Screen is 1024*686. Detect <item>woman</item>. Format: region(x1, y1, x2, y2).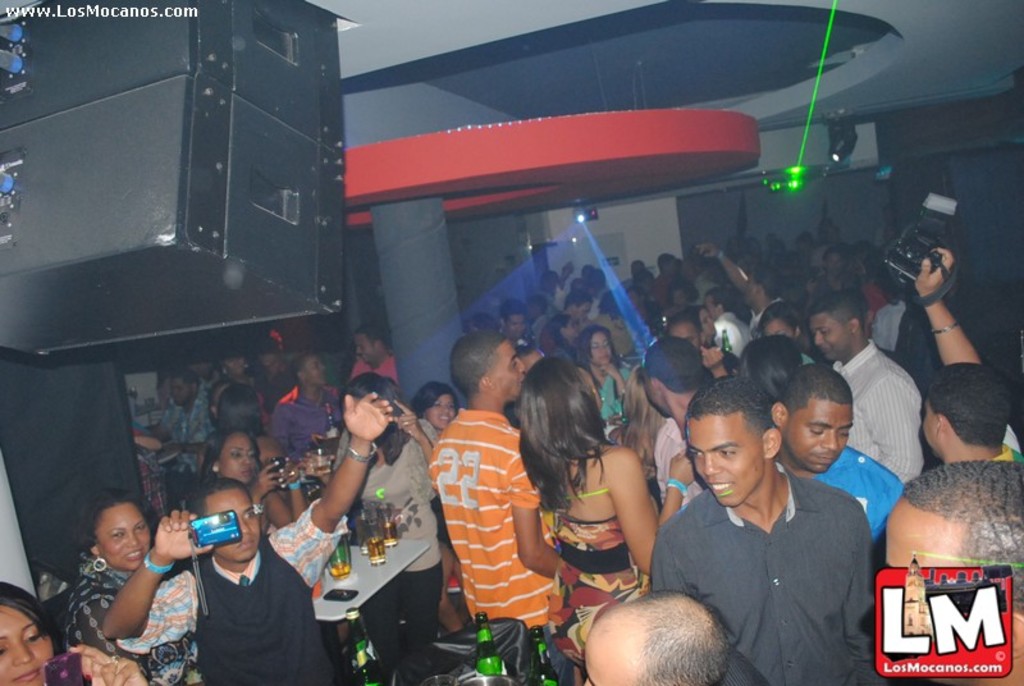
region(755, 297, 820, 371).
